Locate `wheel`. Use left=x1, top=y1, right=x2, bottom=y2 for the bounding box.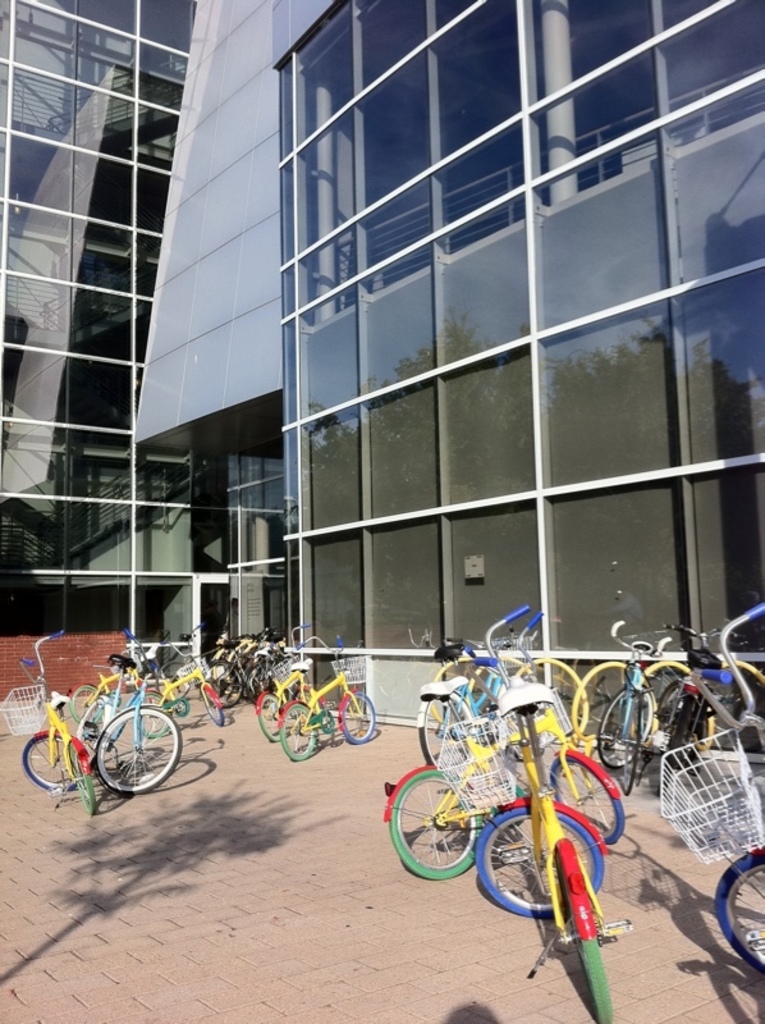
left=715, top=850, right=764, bottom=977.
